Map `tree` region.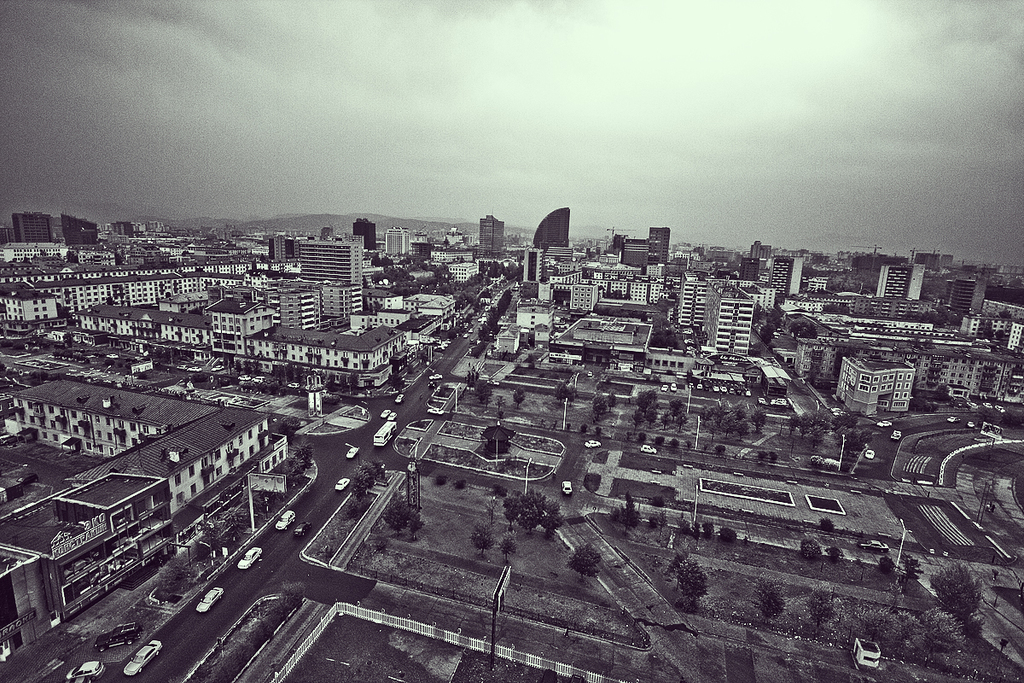
Mapped to select_region(862, 609, 901, 650).
